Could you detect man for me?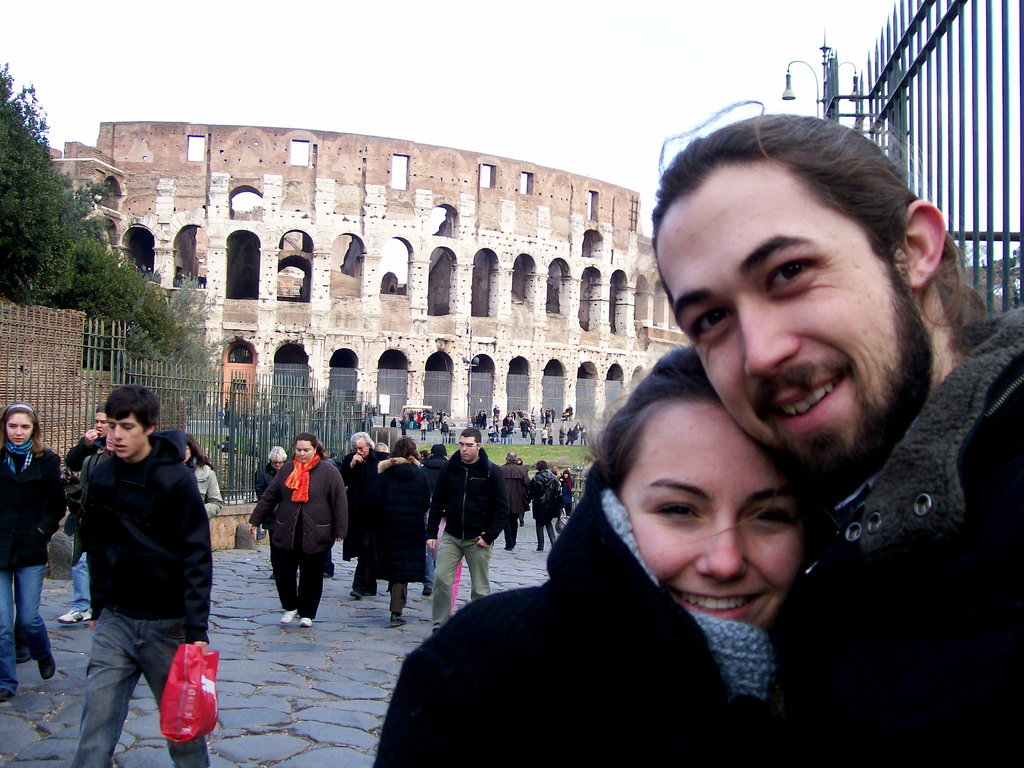
Detection result: 371 400 377 425.
